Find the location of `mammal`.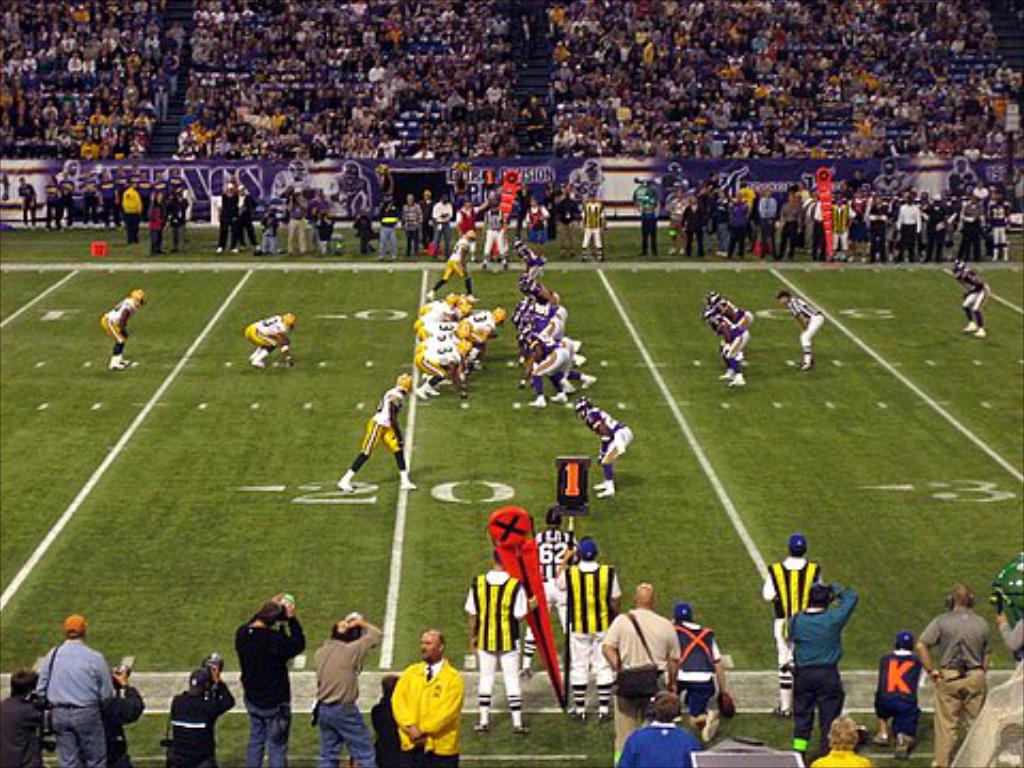
Location: <bbox>550, 540, 625, 719</bbox>.
